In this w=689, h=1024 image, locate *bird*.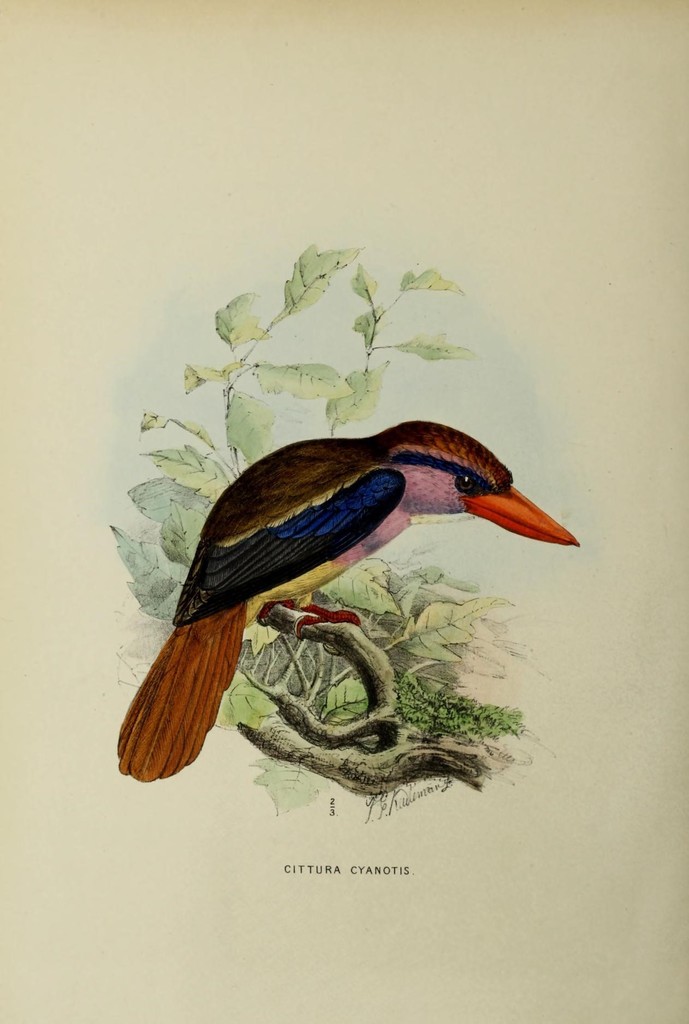
Bounding box: [99, 435, 574, 766].
